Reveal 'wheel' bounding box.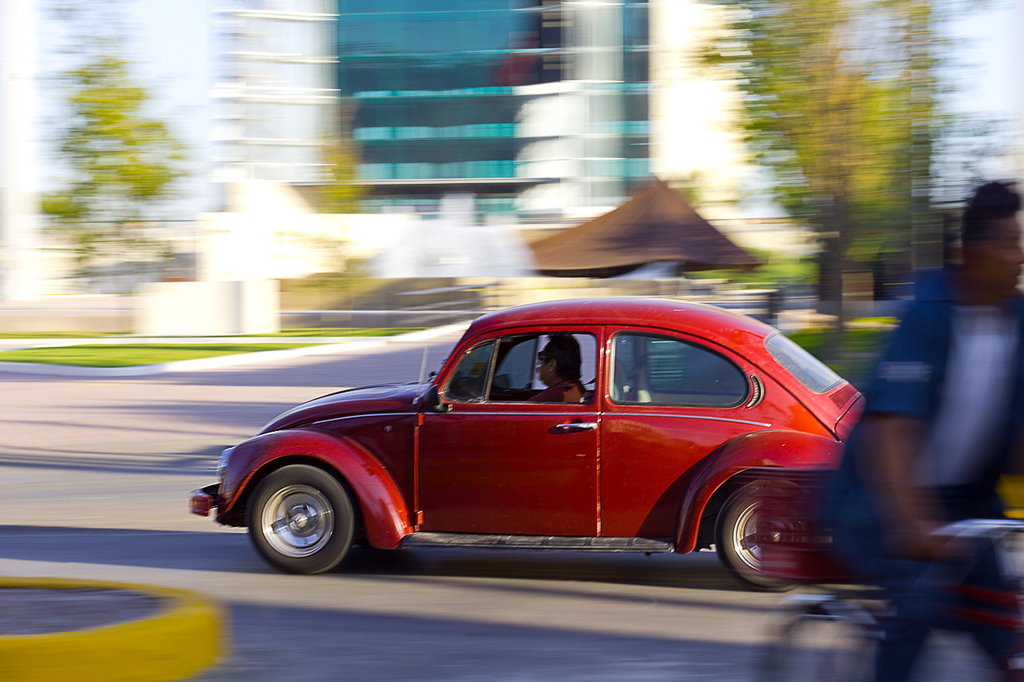
Revealed: [x1=710, y1=473, x2=826, y2=592].
